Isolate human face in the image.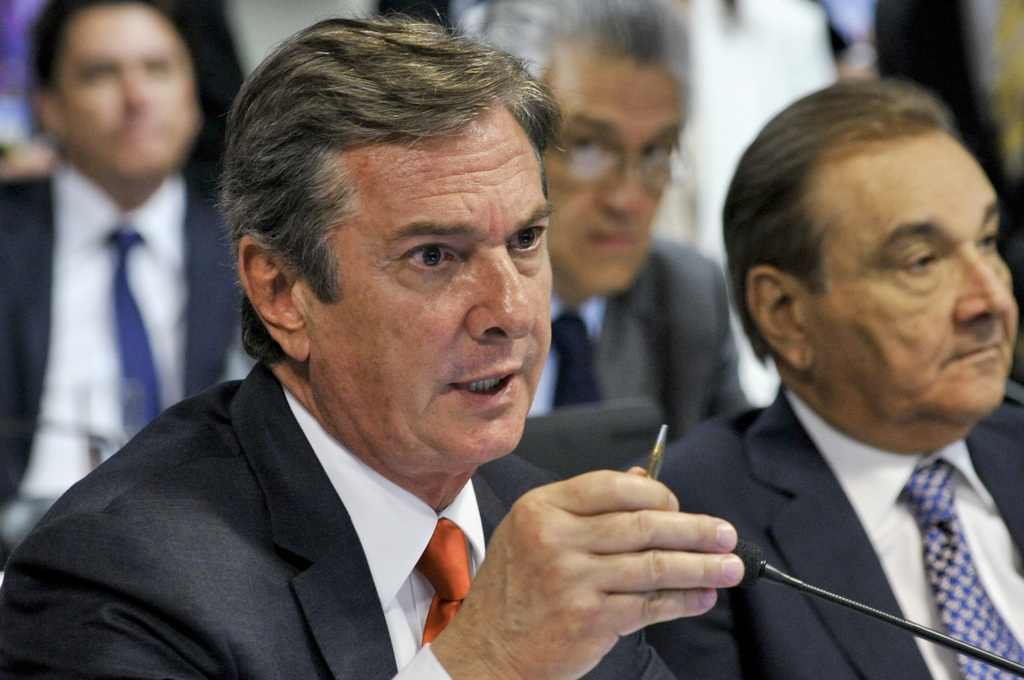
Isolated region: (x1=61, y1=4, x2=197, y2=185).
